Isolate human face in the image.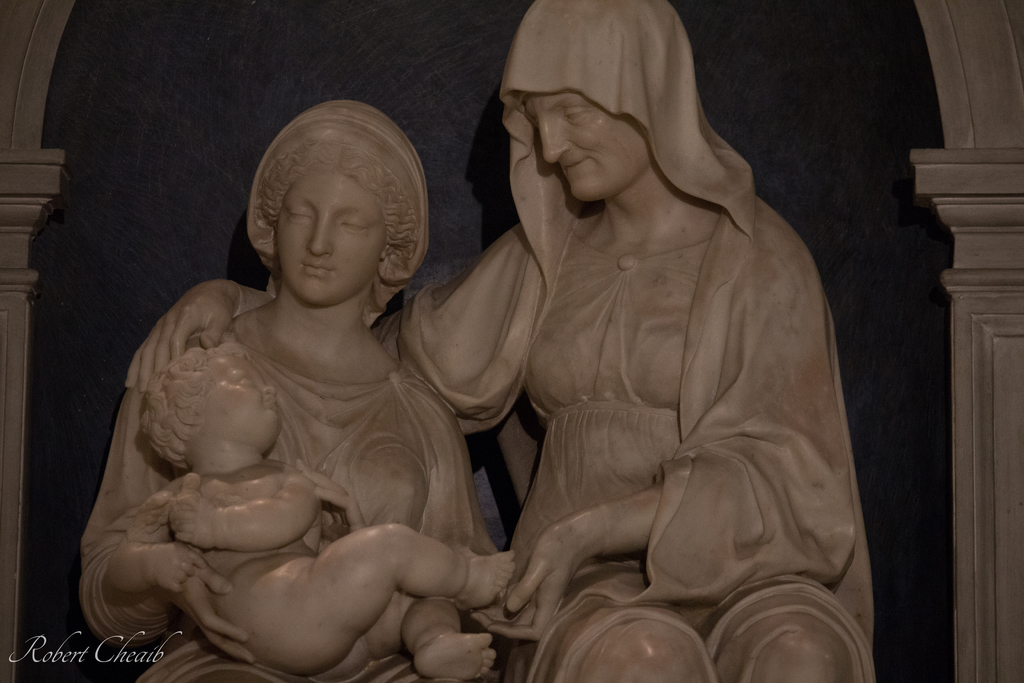
Isolated region: (x1=277, y1=165, x2=386, y2=305).
